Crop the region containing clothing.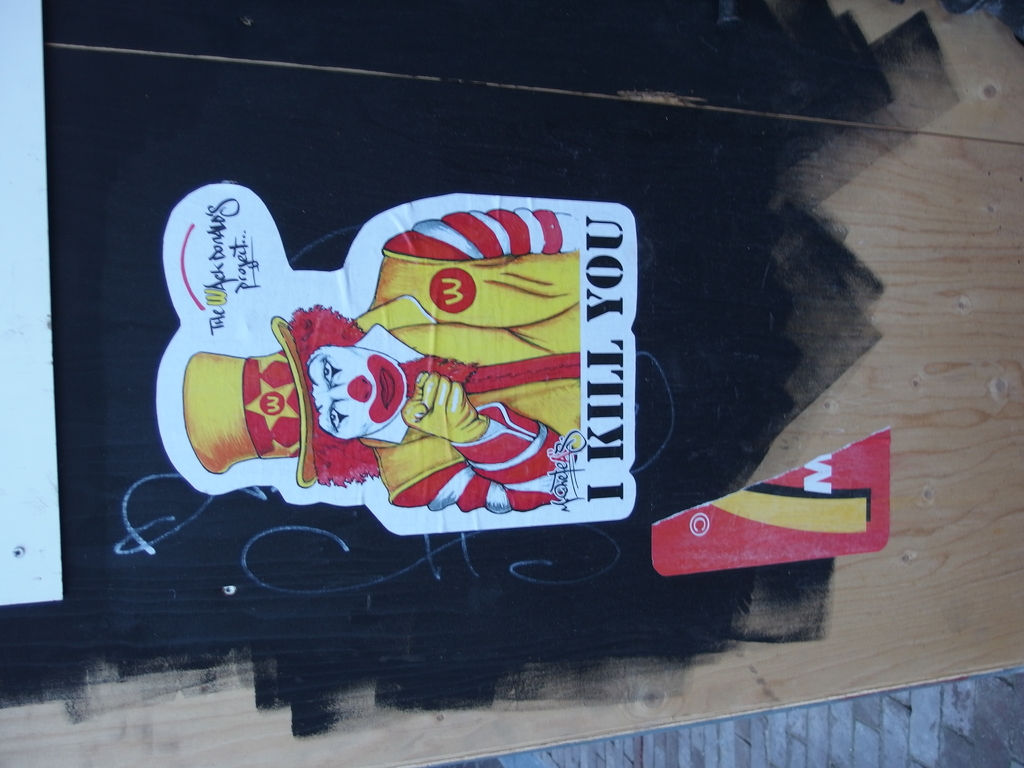
Crop region: <region>209, 271, 586, 504</region>.
